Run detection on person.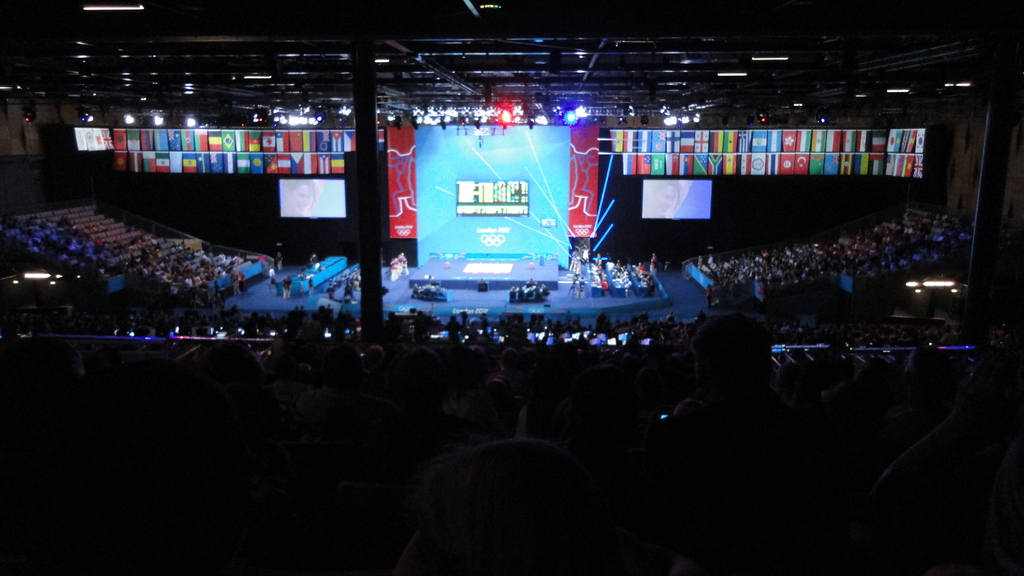
Result: <region>705, 282, 719, 306</region>.
